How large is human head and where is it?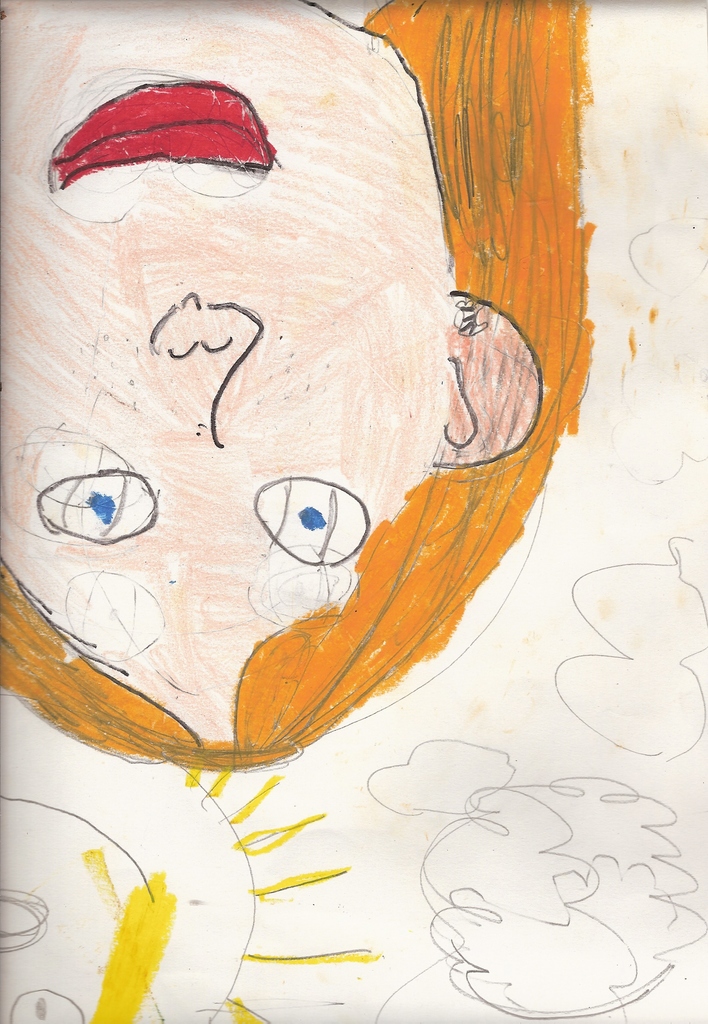
Bounding box: {"left": 0, "top": 94, "right": 589, "bottom": 820}.
